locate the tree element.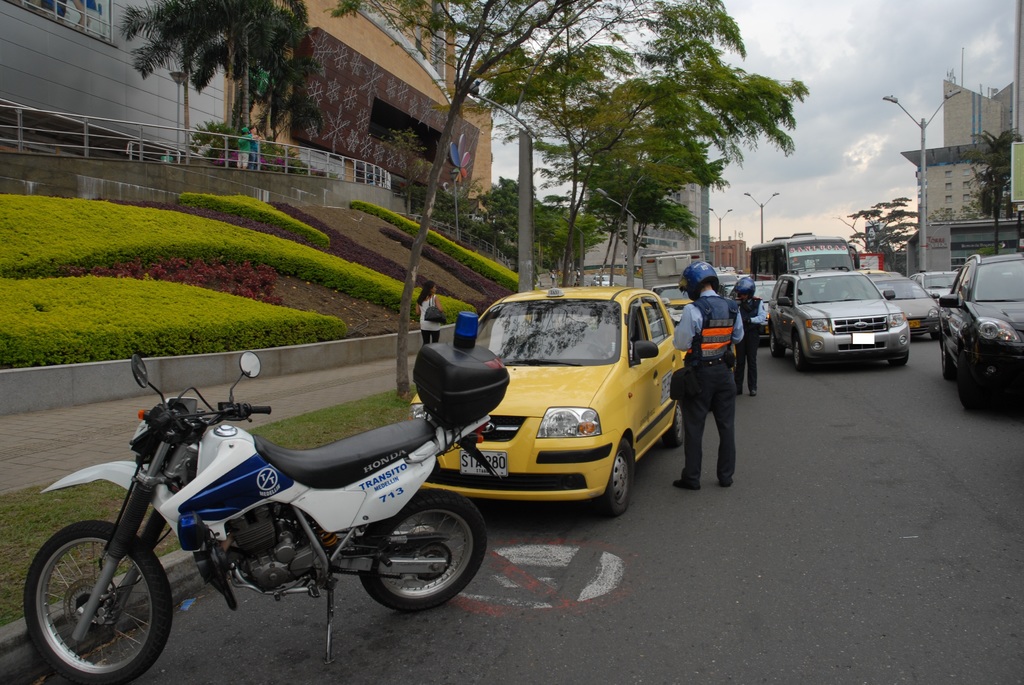
Element bbox: 253:0:330:141.
